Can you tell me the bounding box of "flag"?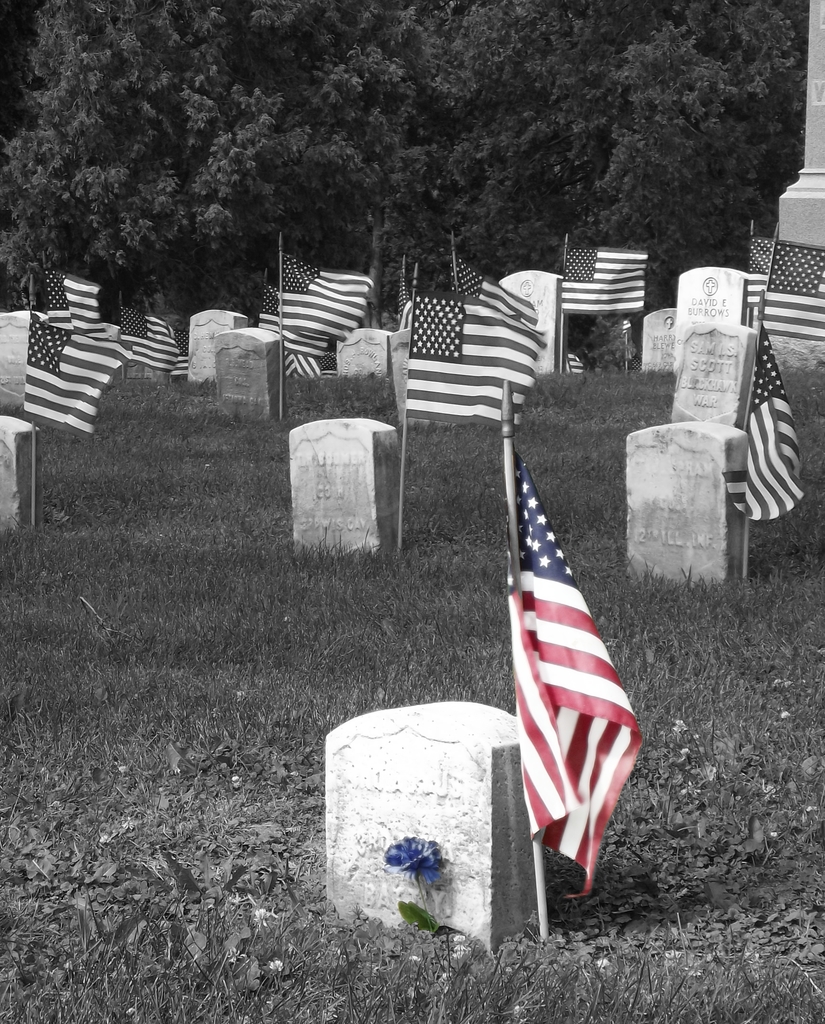
bbox(451, 264, 538, 330).
